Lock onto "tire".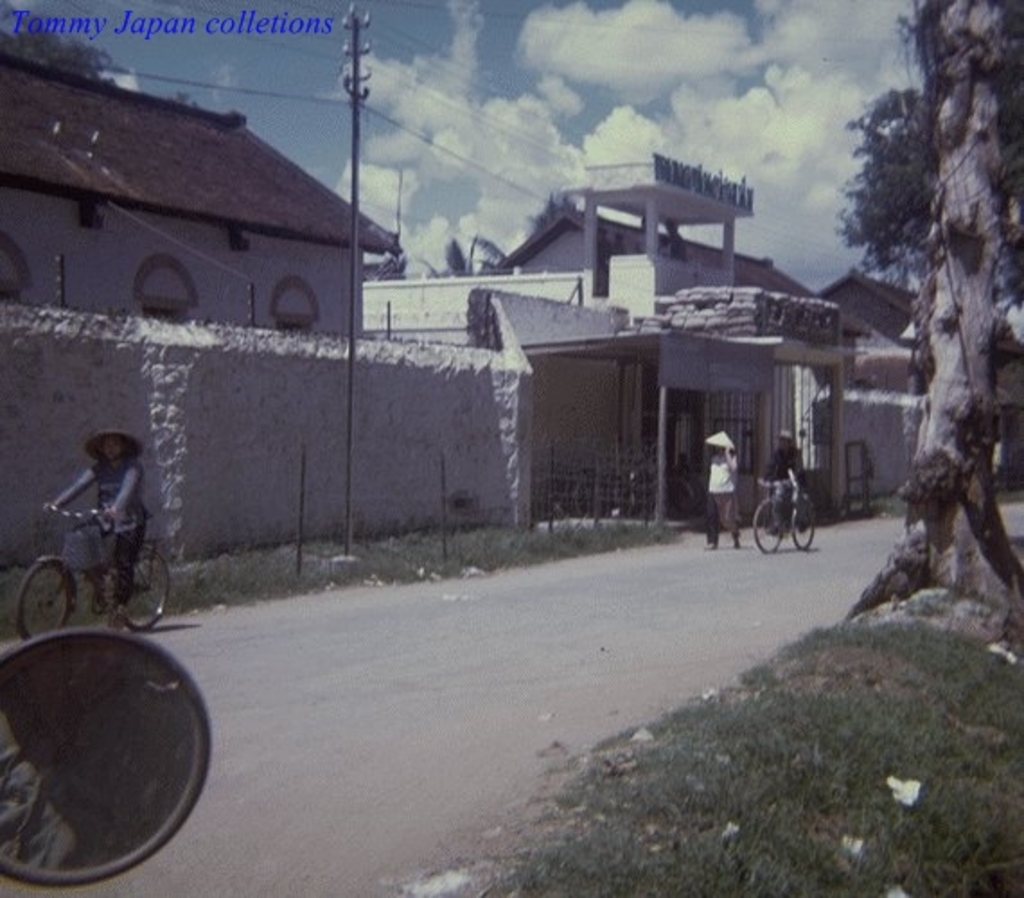
Locked: box(744, 496, 785, 559).
